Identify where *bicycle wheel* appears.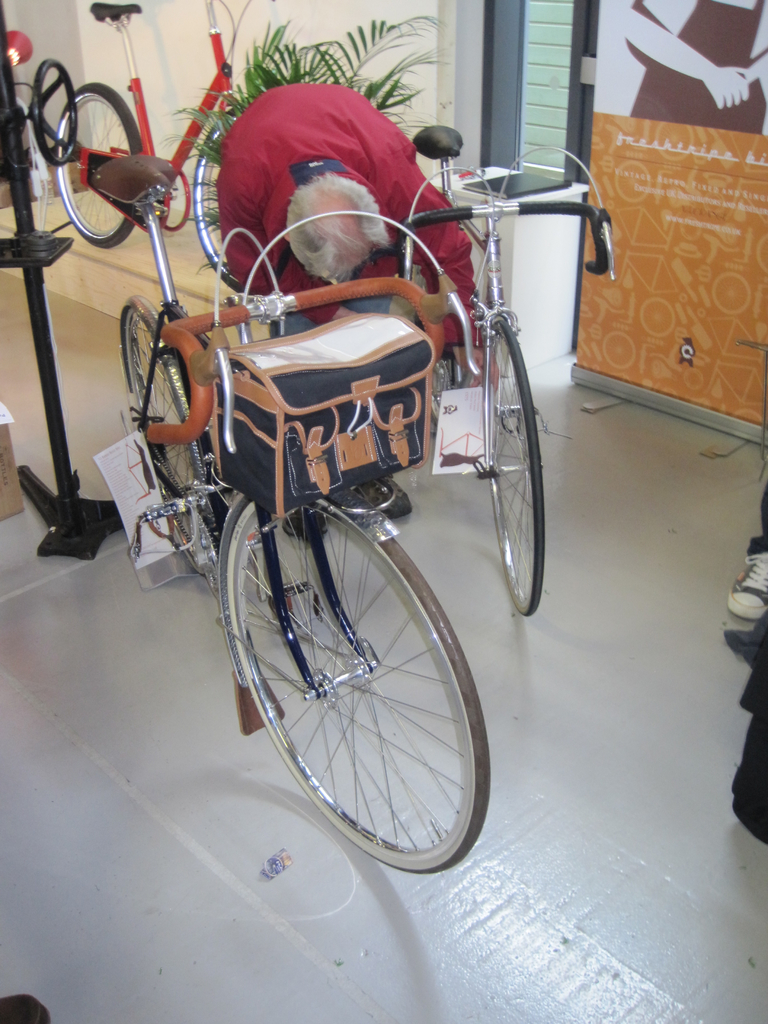
Appears at detection(194, 100, 248, 298).
